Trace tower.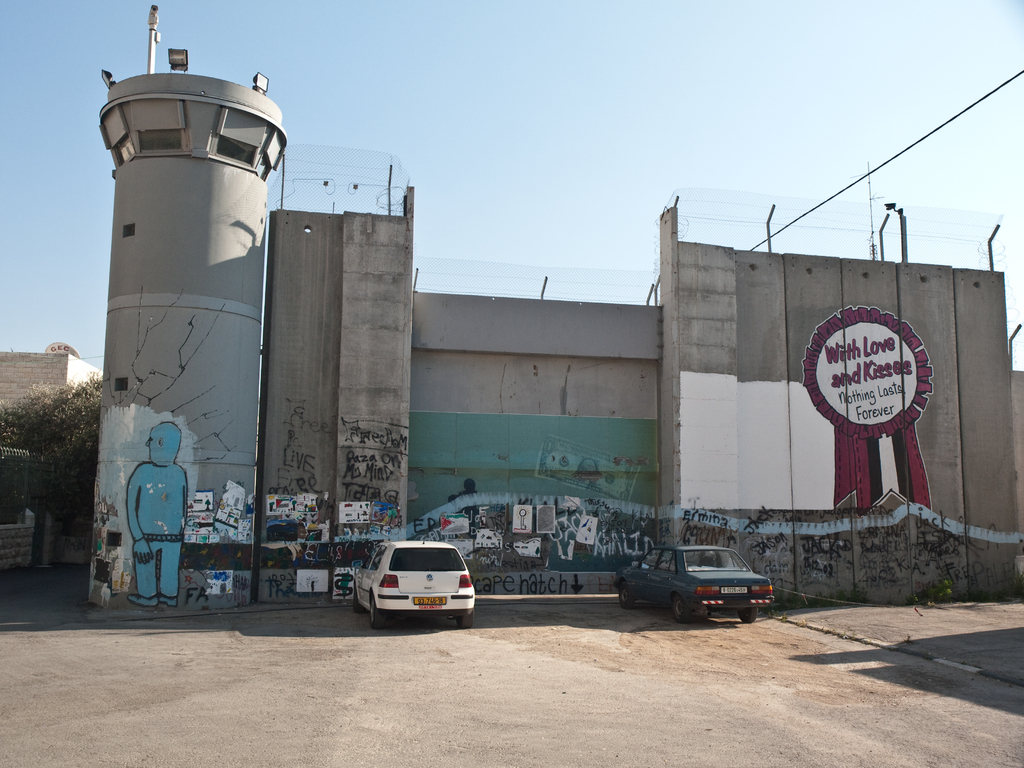
Traced to l=58, t=12, r=287, b=558.
